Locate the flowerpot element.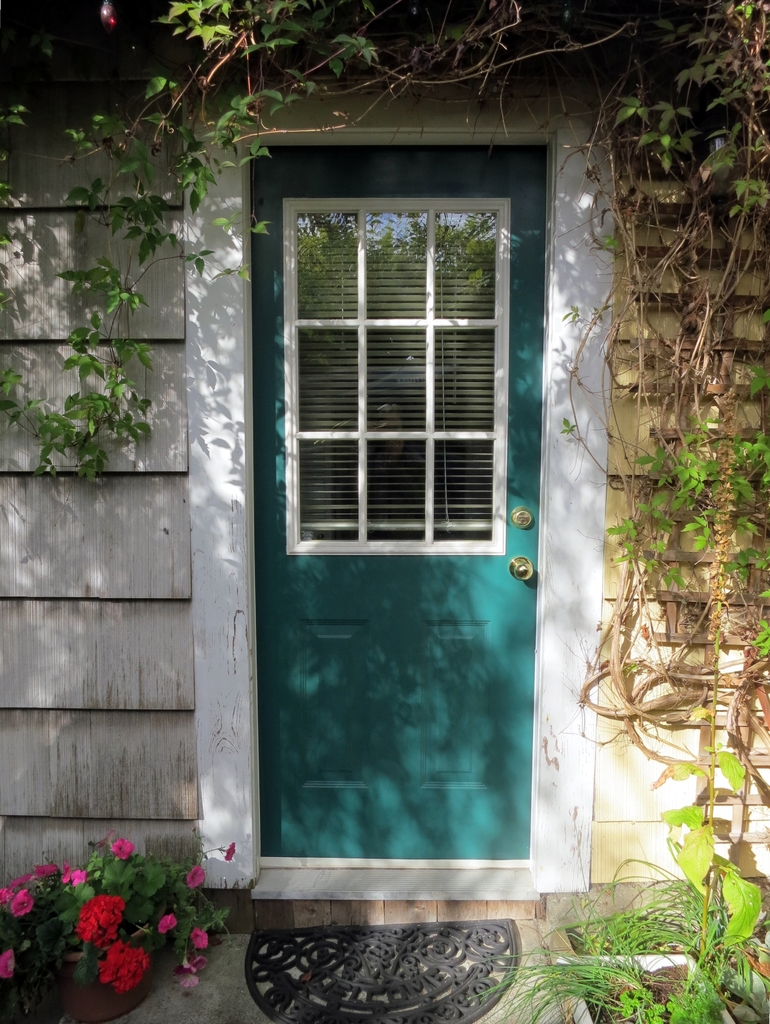
Element bbox: crop(24, 913, 152, 1023).
